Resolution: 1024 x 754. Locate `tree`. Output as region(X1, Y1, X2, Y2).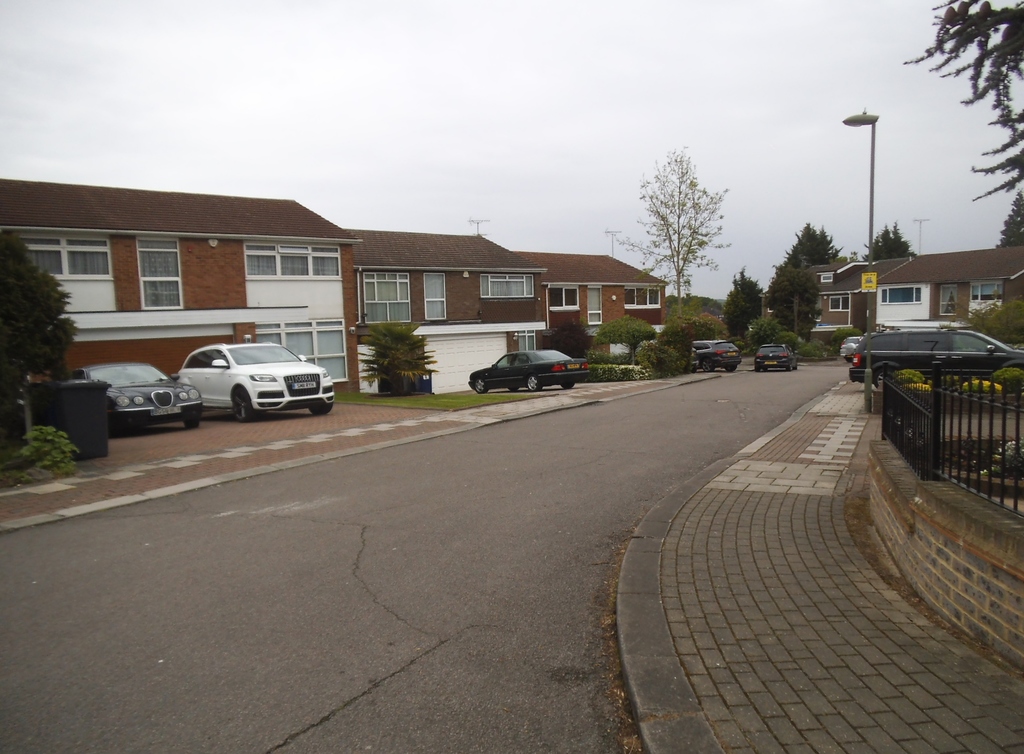
region(611, 143, 730, 307).
